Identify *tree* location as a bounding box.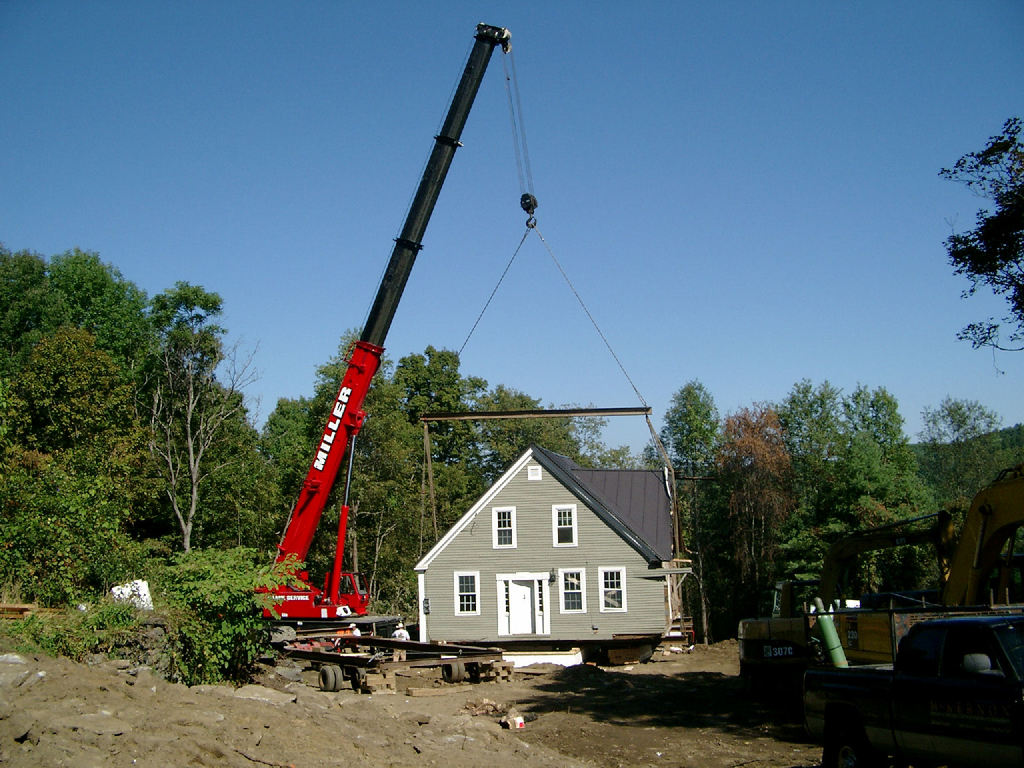
{"left": 0, "top": 238, "right": 321, "bottom": 687}.
